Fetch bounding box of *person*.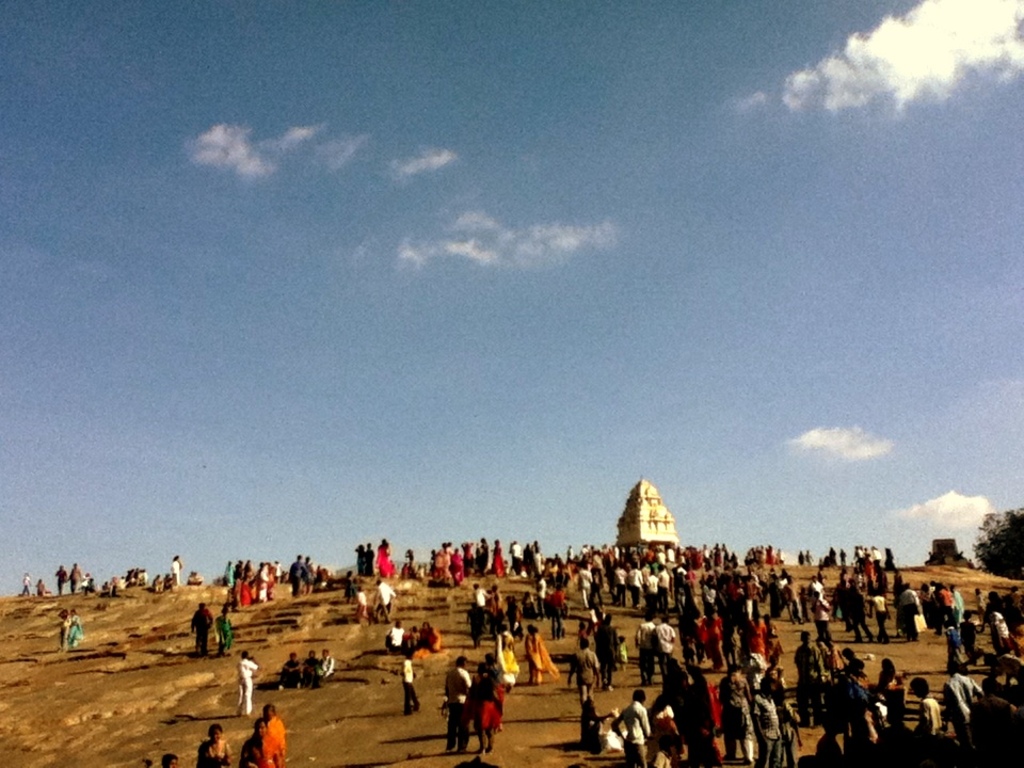
Bbox: locate(55, 561, 73, 593).
